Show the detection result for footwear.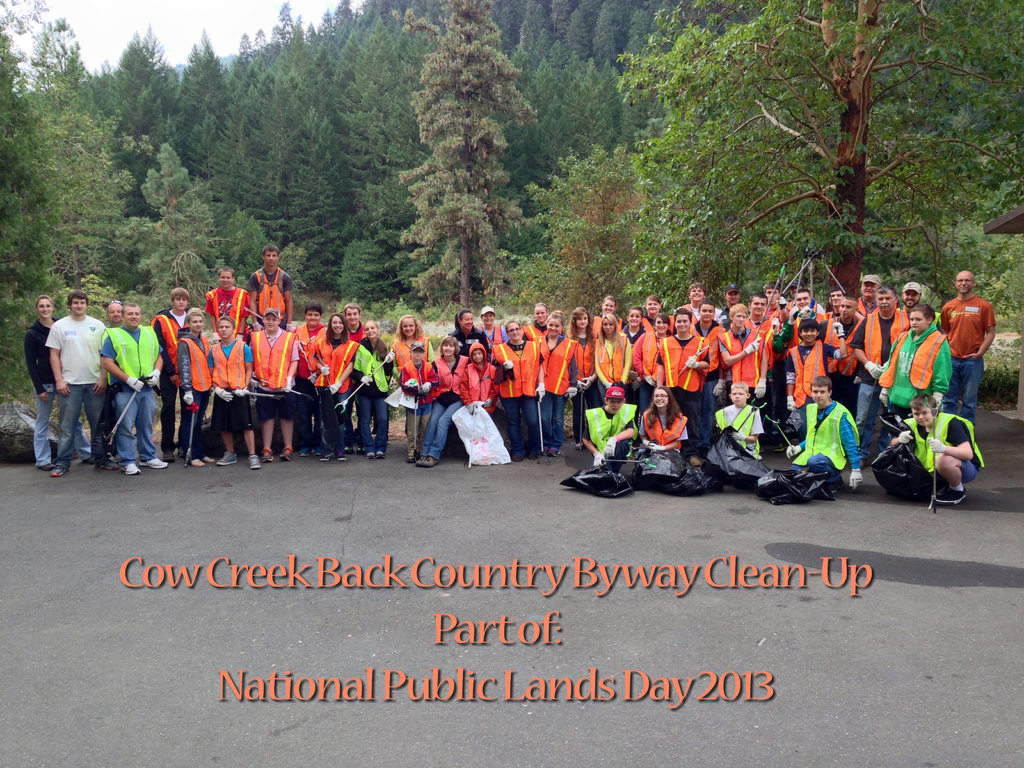
box=[429, 454, 438, 467].
